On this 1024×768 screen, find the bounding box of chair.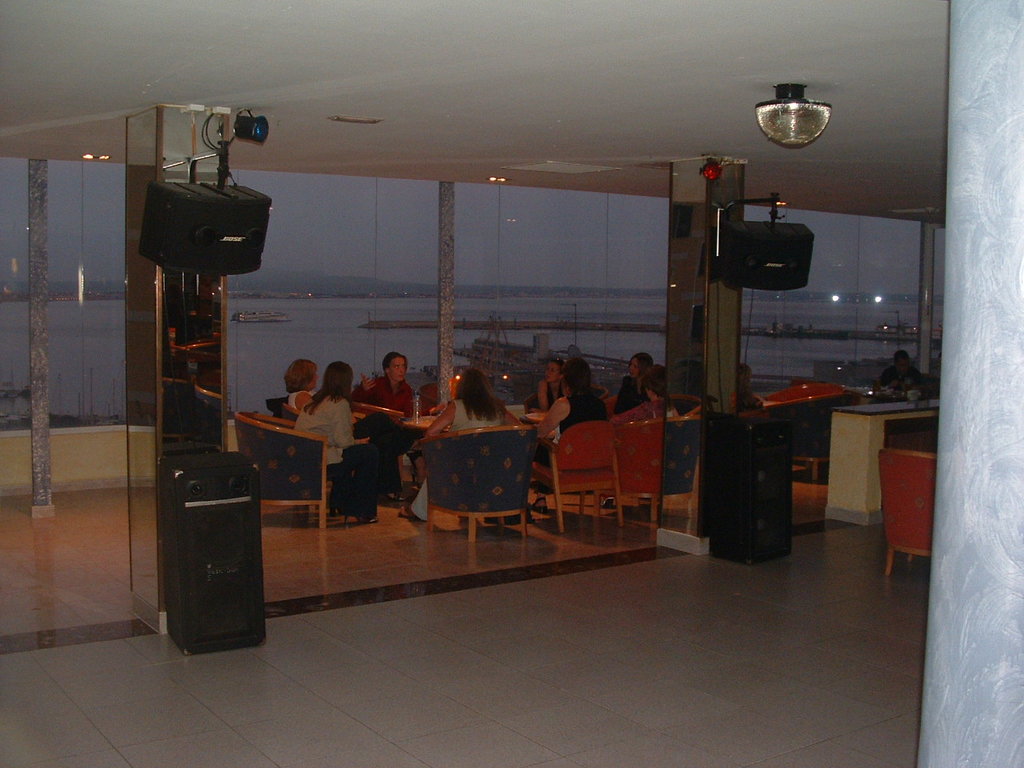
Bounding box: [x1=594, y1=421, x2=659, y2=527].
